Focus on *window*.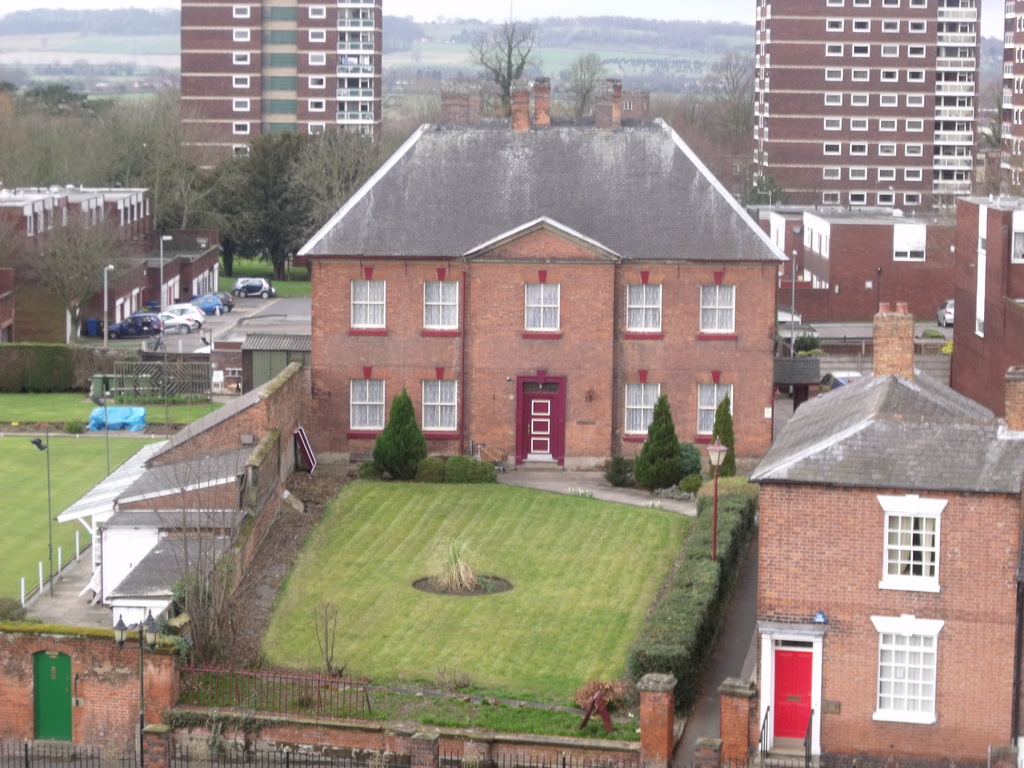
Focused at bbox=[231, 53, 250, 62].
